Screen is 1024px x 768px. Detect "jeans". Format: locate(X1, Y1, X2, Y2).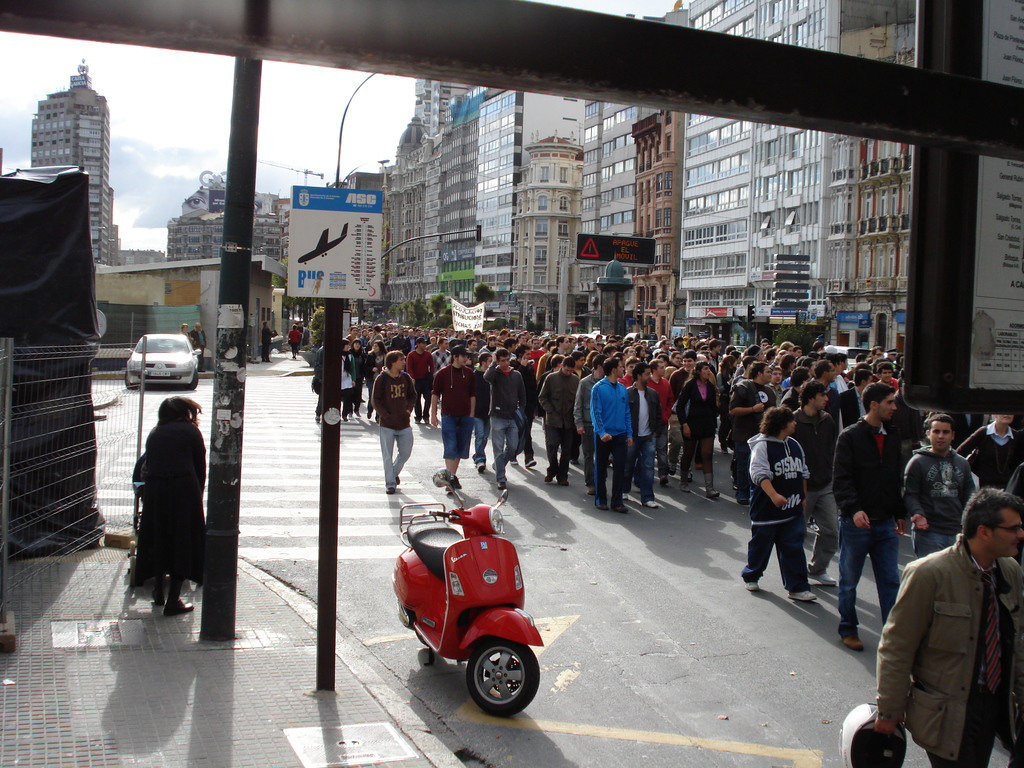
locate(514, 414, 529, 460).
